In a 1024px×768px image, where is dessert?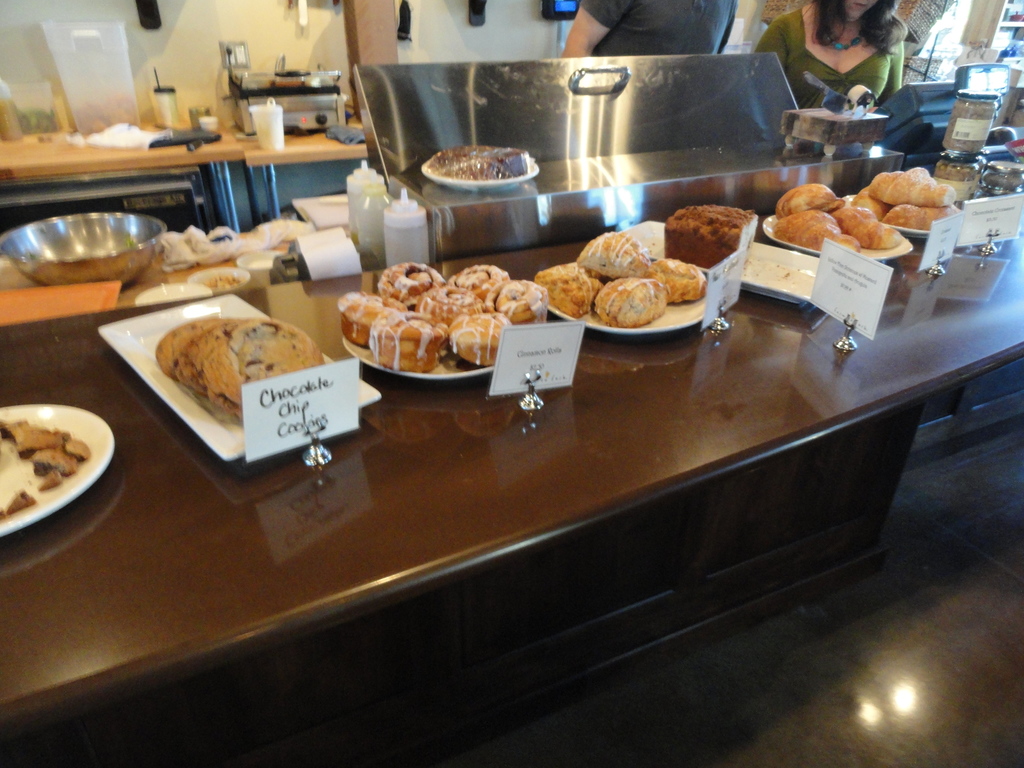
BBox(0, 423, 90, 521).
